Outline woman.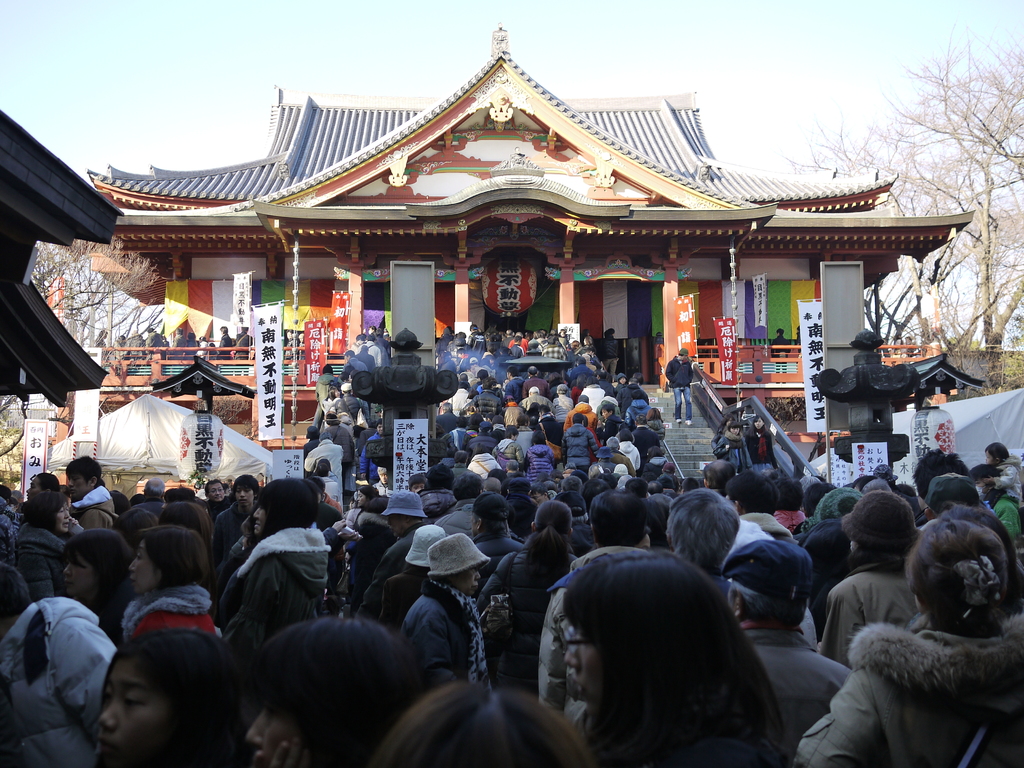
Outline: bbox=[312, 382, 342, 420].
